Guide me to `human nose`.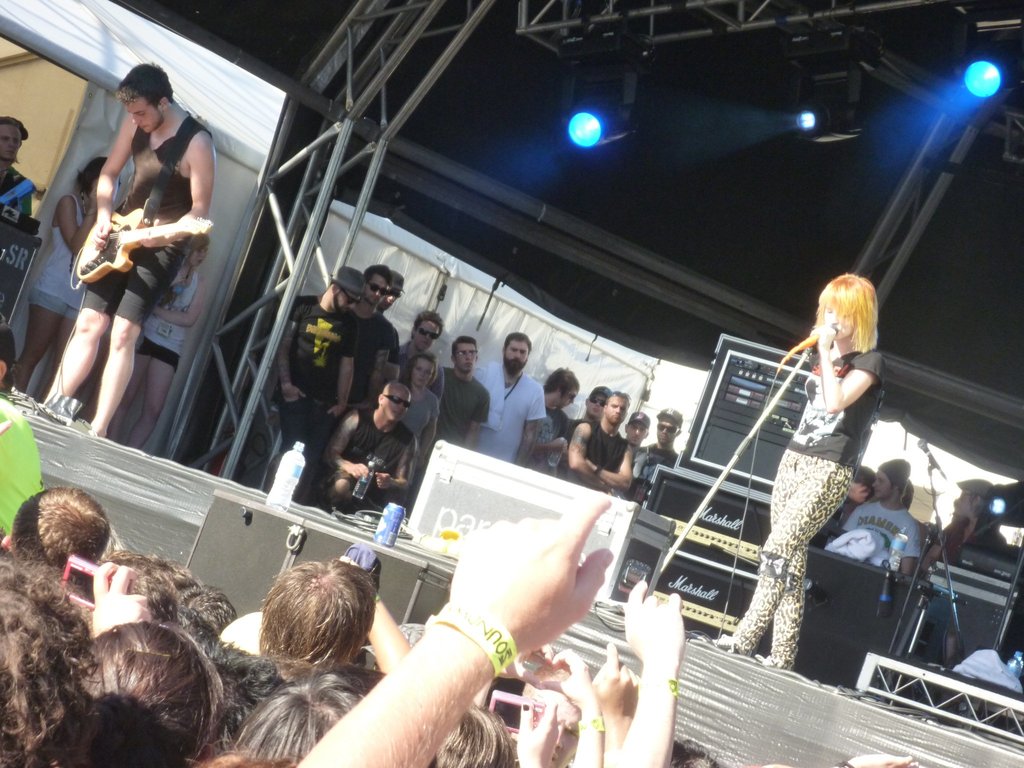
Guidance: (831, 311, 838, 323).
